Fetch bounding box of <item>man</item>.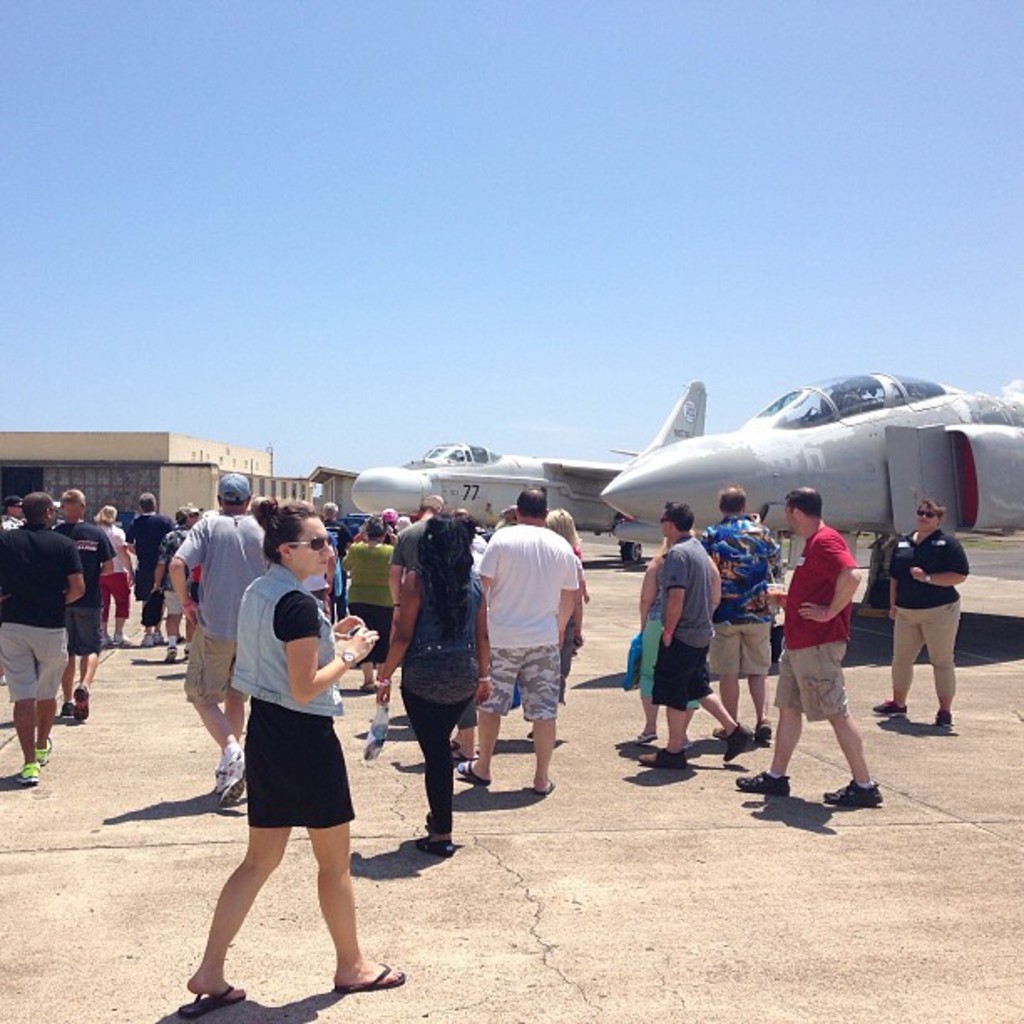
Bbox: x1=388 y1=492 x2=445 y2=626.
